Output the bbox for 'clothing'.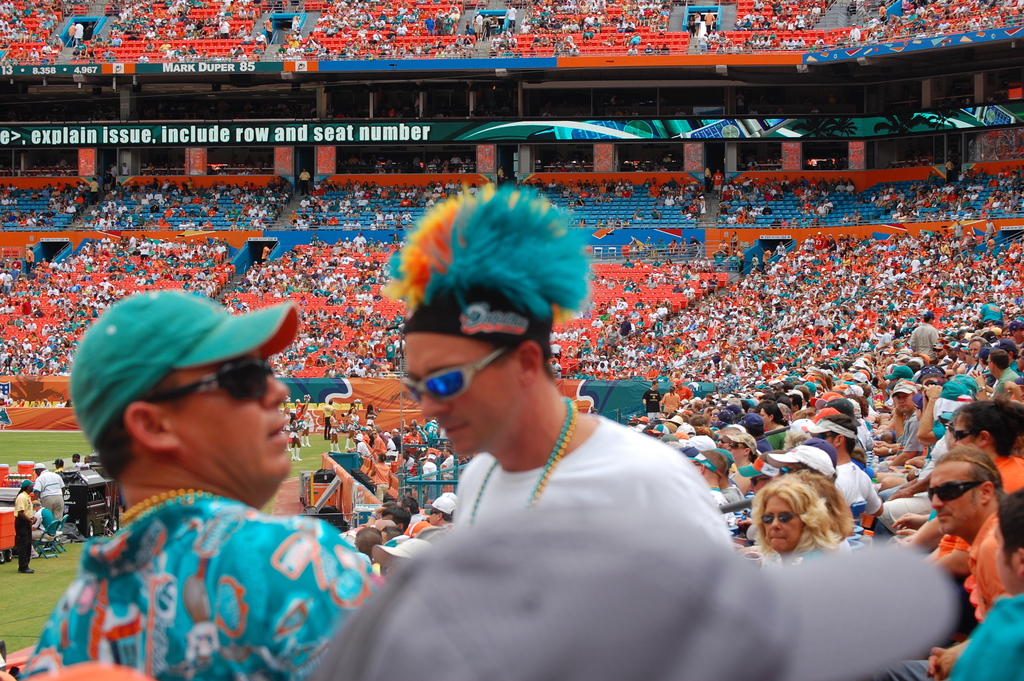
(545, 324, 561, 343).
